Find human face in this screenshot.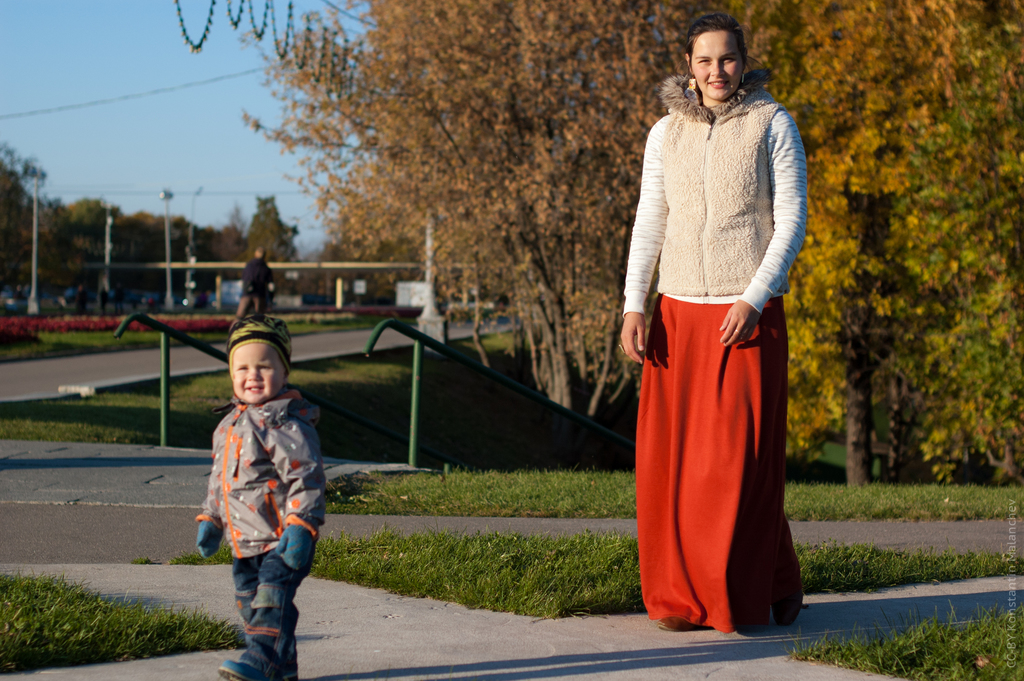
The bounding box for human face is select_region(693, 26, 739, 97).
